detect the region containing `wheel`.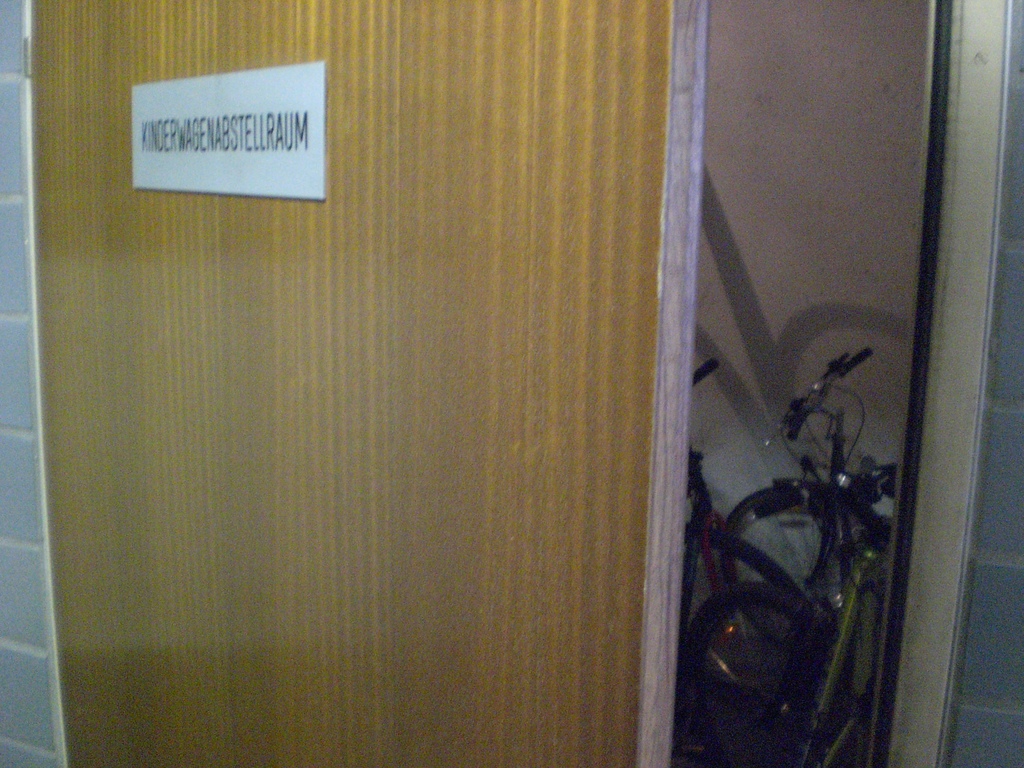
detection(682, 524, 831, 744).
